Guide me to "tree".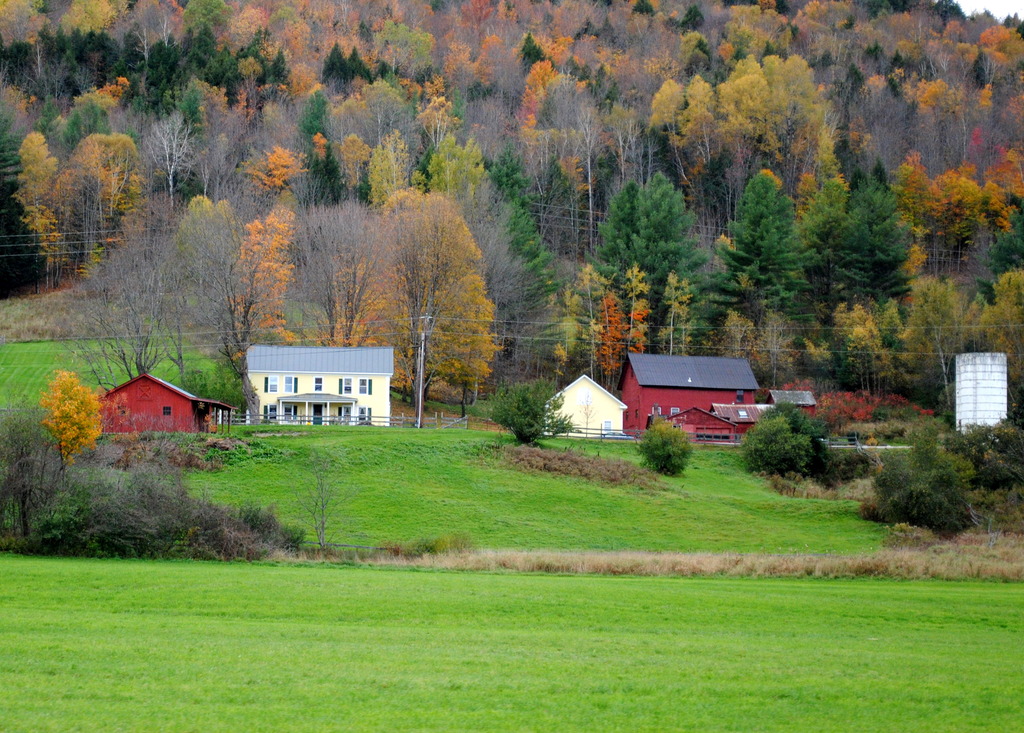
Guidance: [0, 396, 79, 543].
